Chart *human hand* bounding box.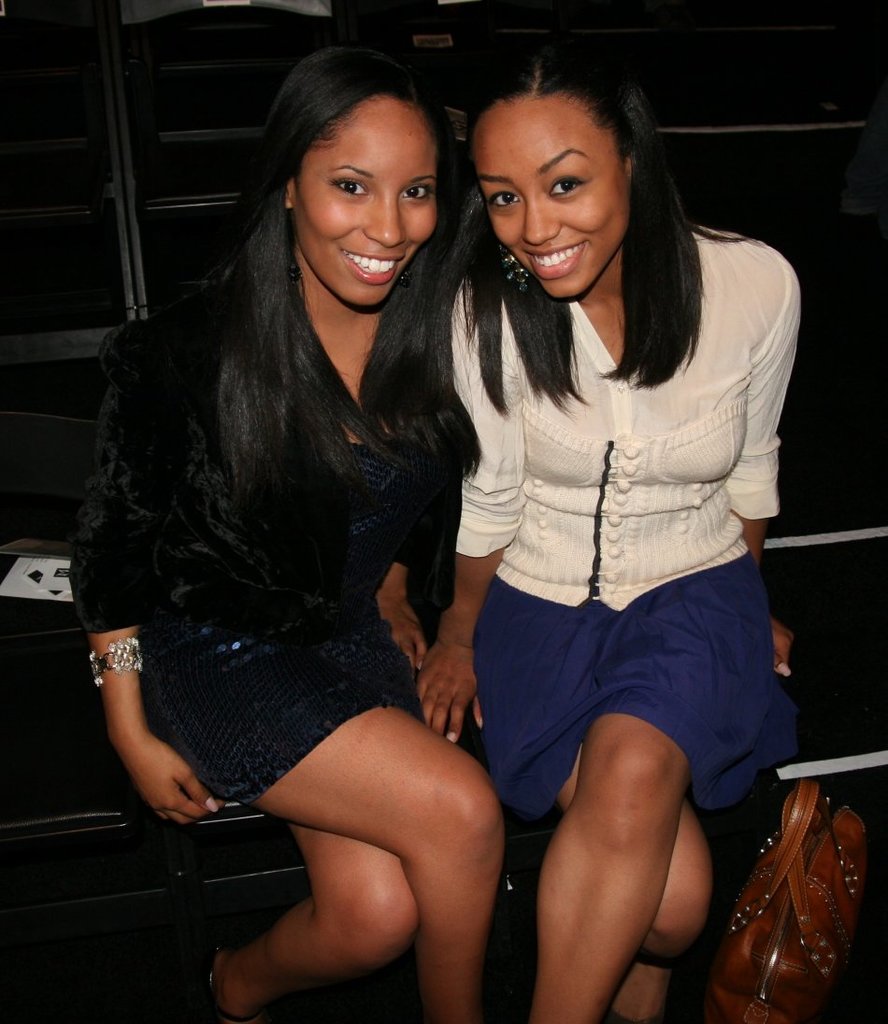
Charted: detection(770, 617, 798, 684).
